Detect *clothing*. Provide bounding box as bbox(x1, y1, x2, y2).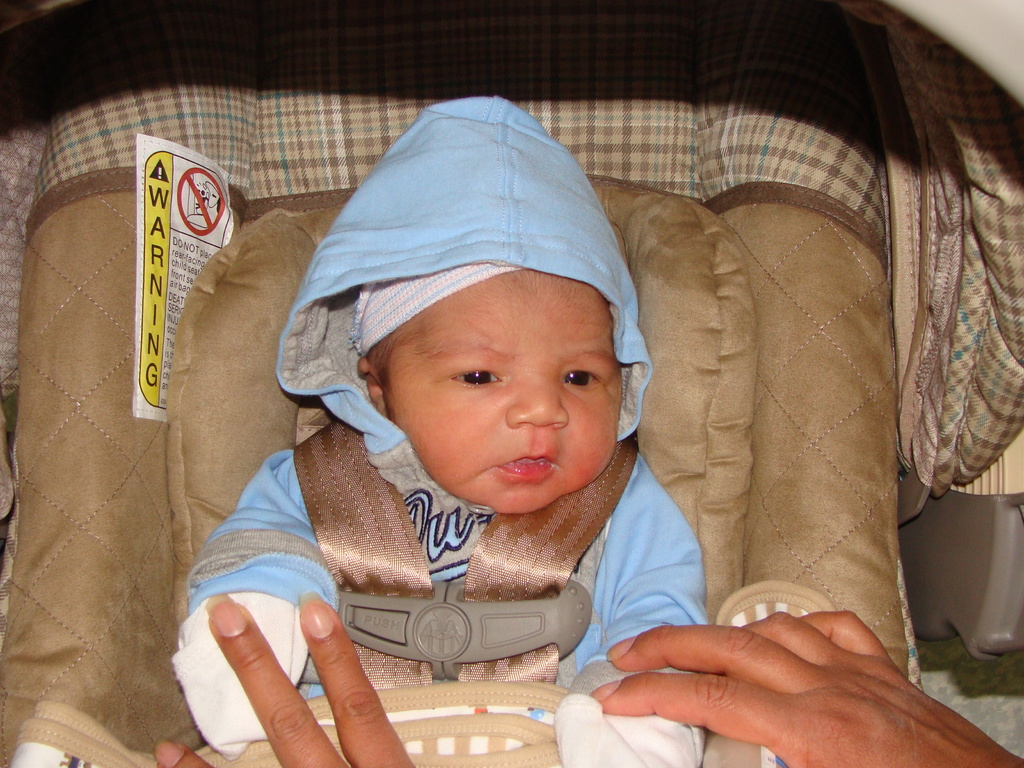
bbox(181, 98, 706, 767).
